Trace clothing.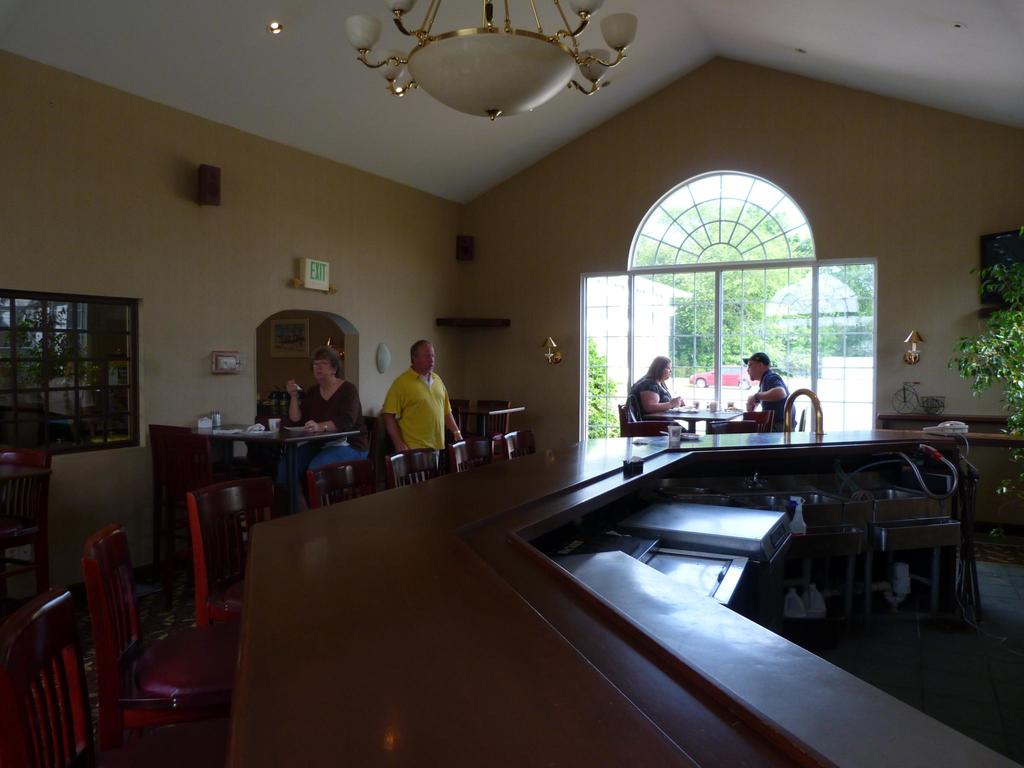
Traced to [755,372,799,433].
